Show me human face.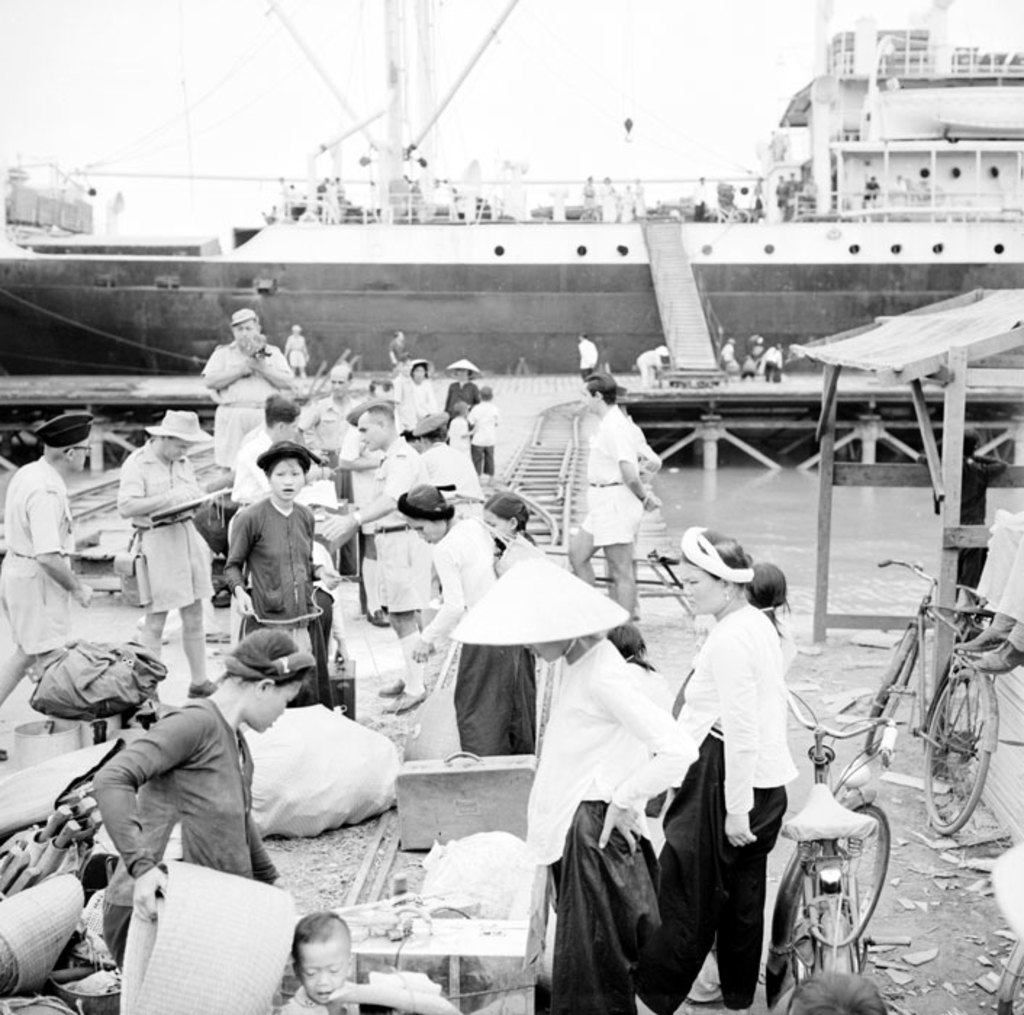
human face is here: box(274, 458, 303, 505).
